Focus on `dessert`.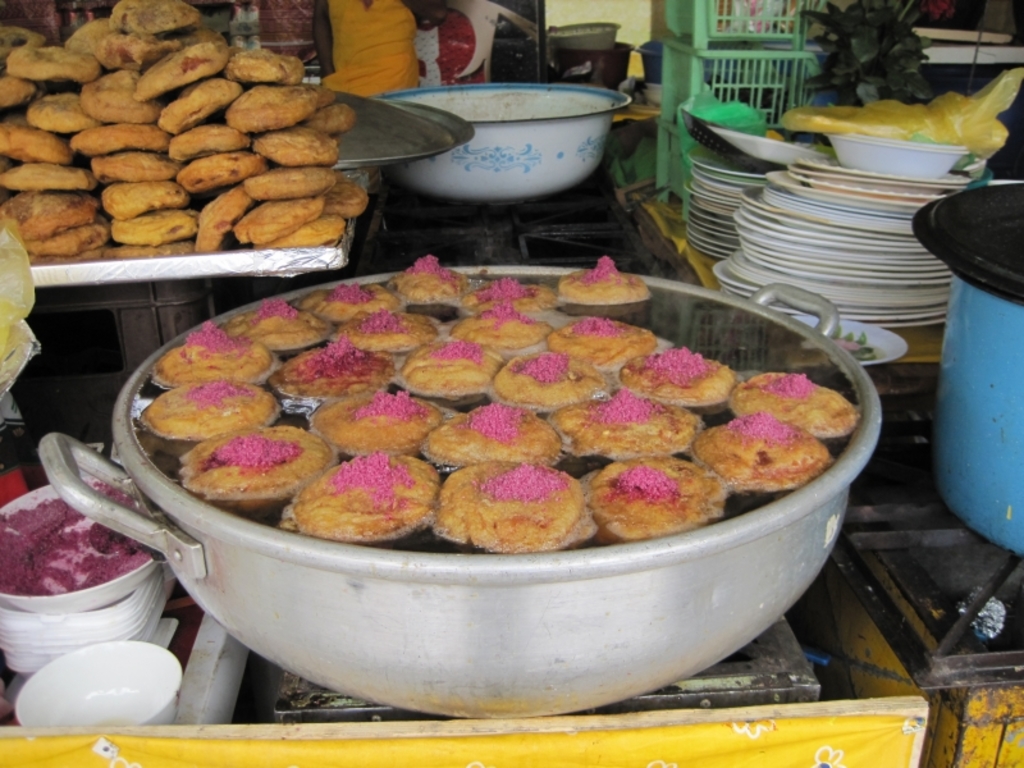
Focused at <bbox>329, 300, 442, 352</bbox>.
